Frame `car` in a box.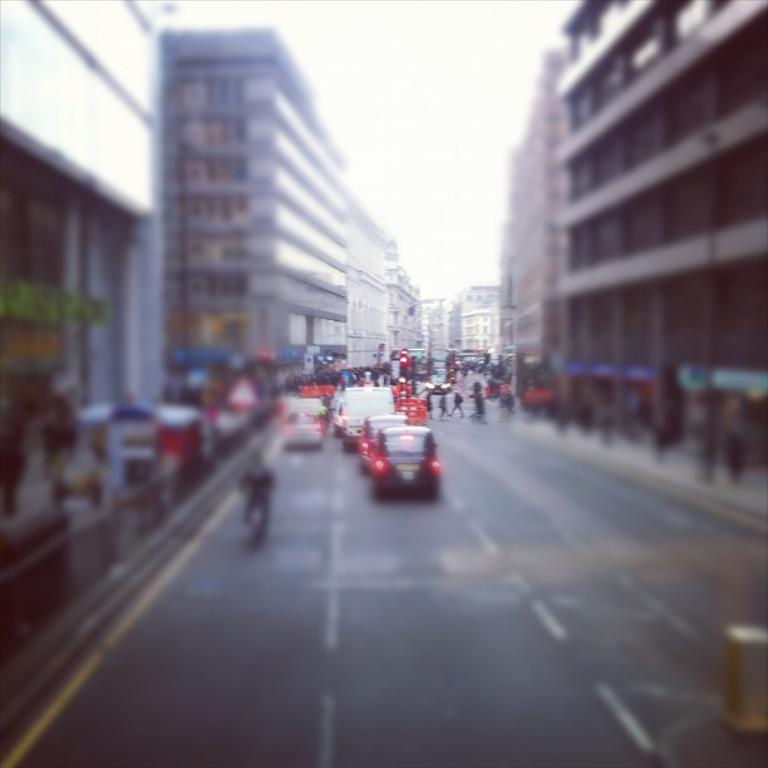
box=[371, 424, 444, 498].
